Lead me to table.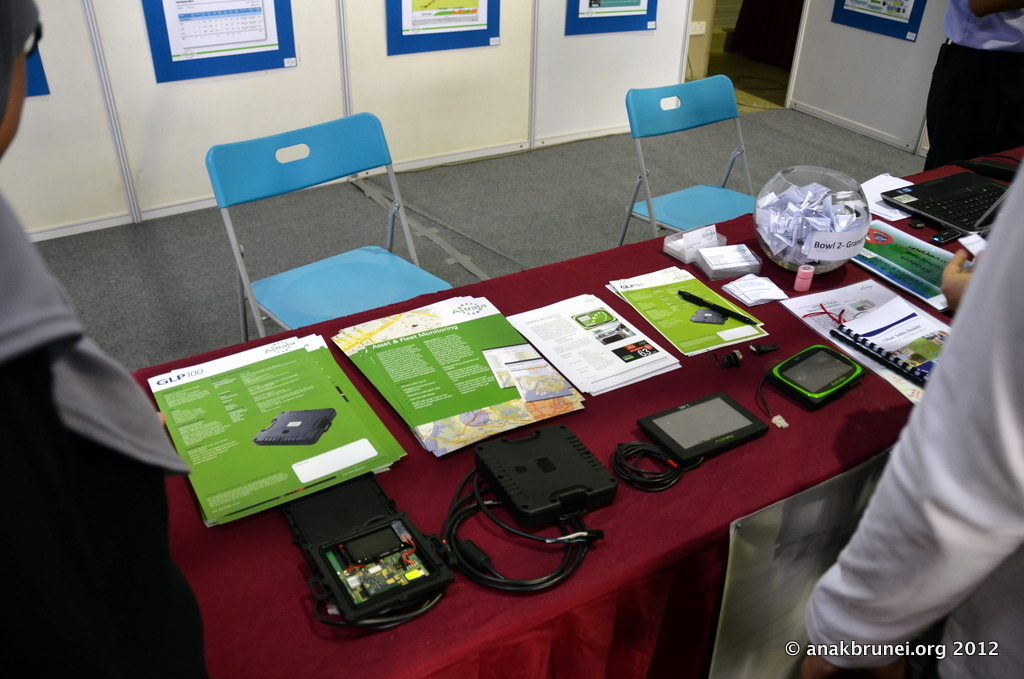
Lead to box(144, 164, 966, 653).
